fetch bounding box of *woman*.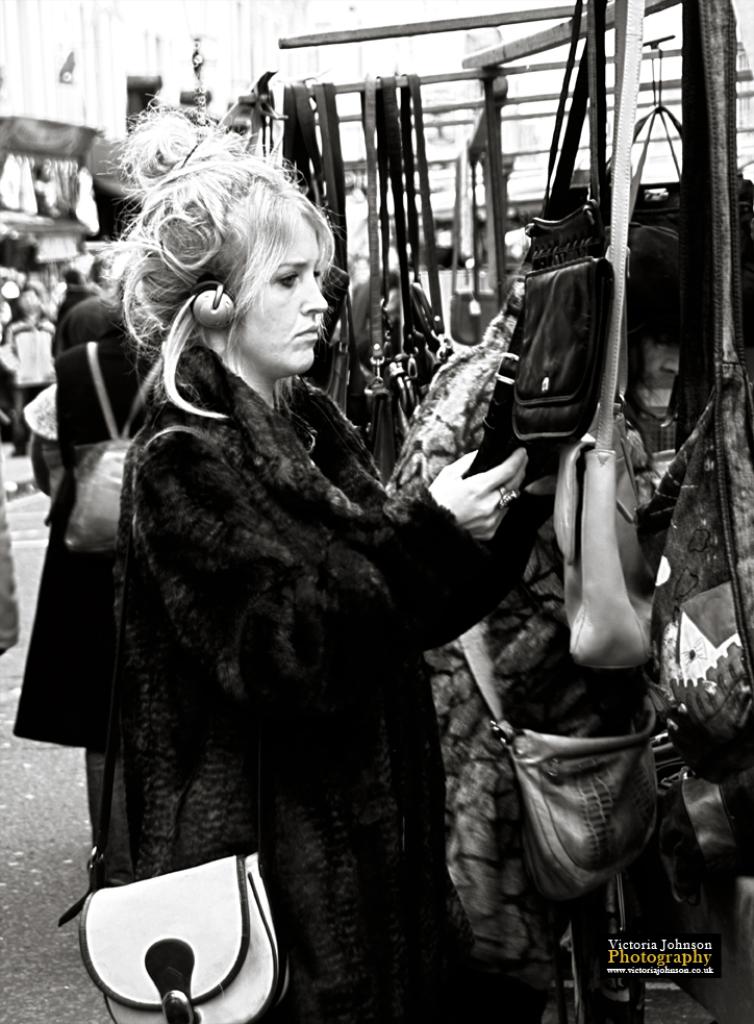
Bbox: region(78, 113, 555, 1009).
